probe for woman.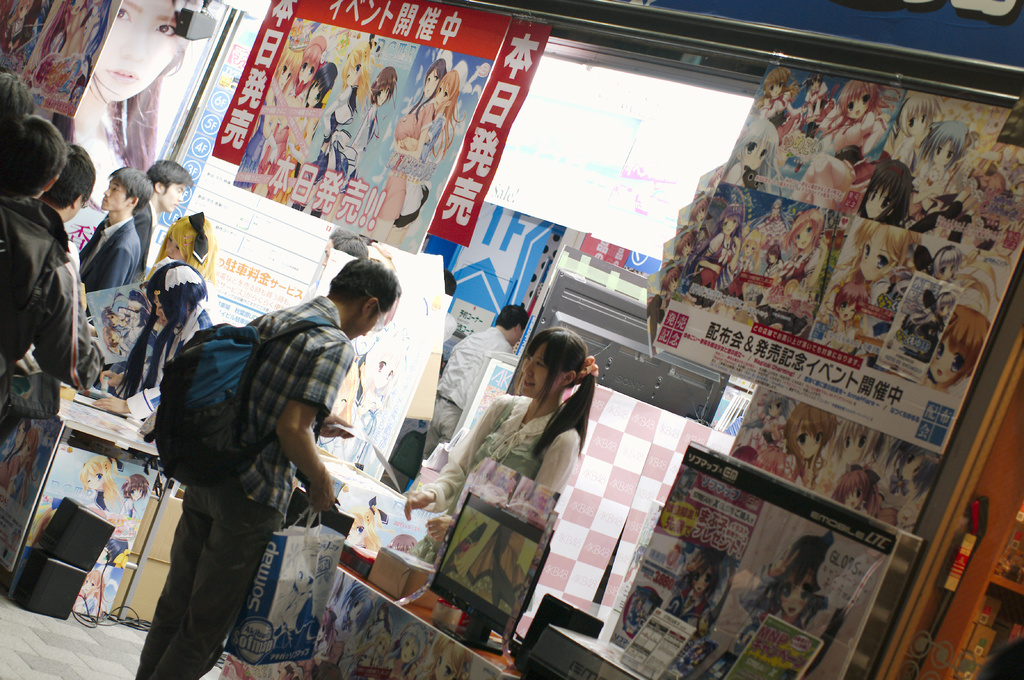
Probe result: (left=342, top=67, right=401, bottom=159).
